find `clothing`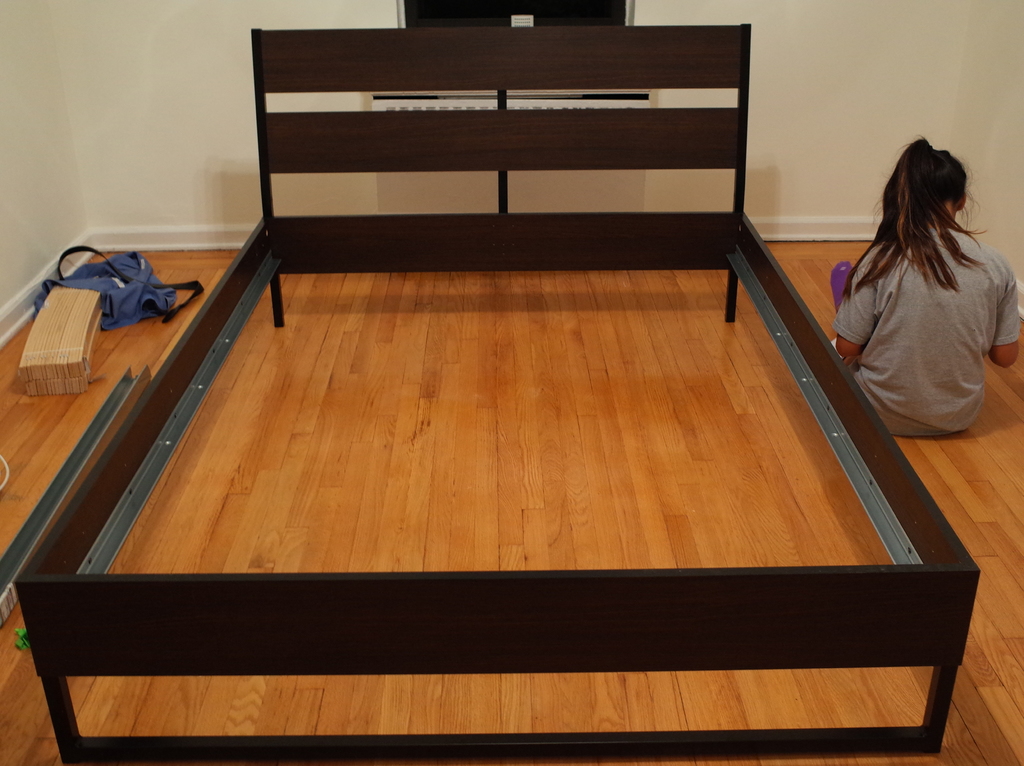
{"x1": 833, "y1": 187, "x2": 1009, "y2": 427}
